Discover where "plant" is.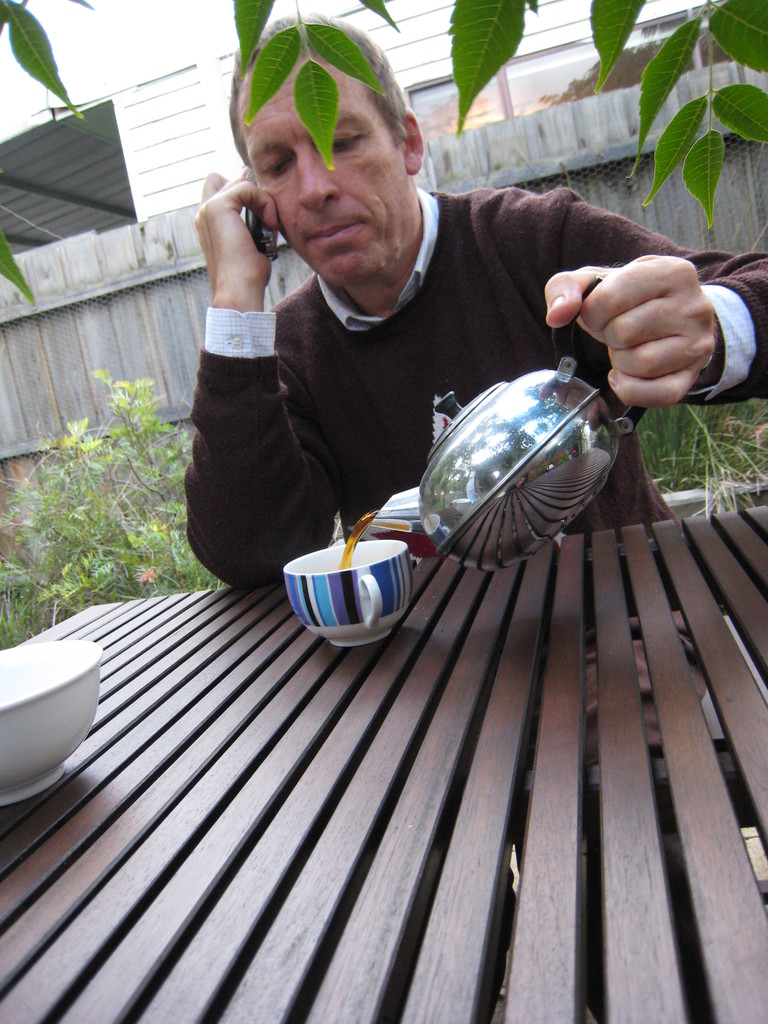
Discovered at [647,403,766,520].
